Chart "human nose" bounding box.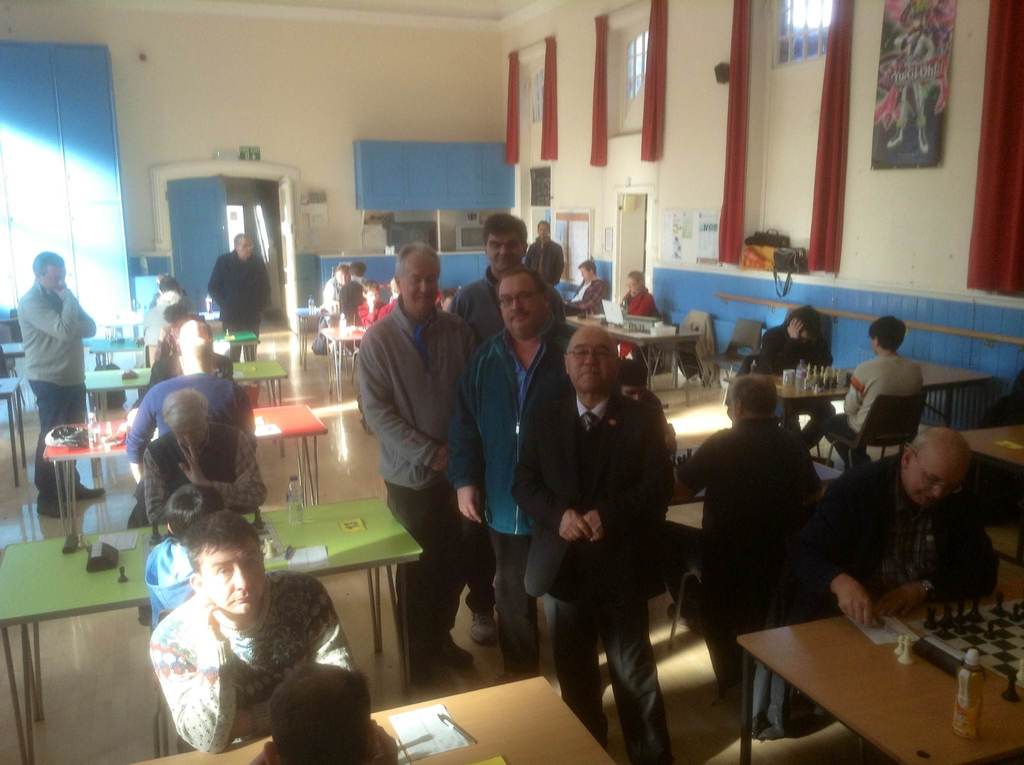
Charted: bbox(511, 297, 523, 313).
